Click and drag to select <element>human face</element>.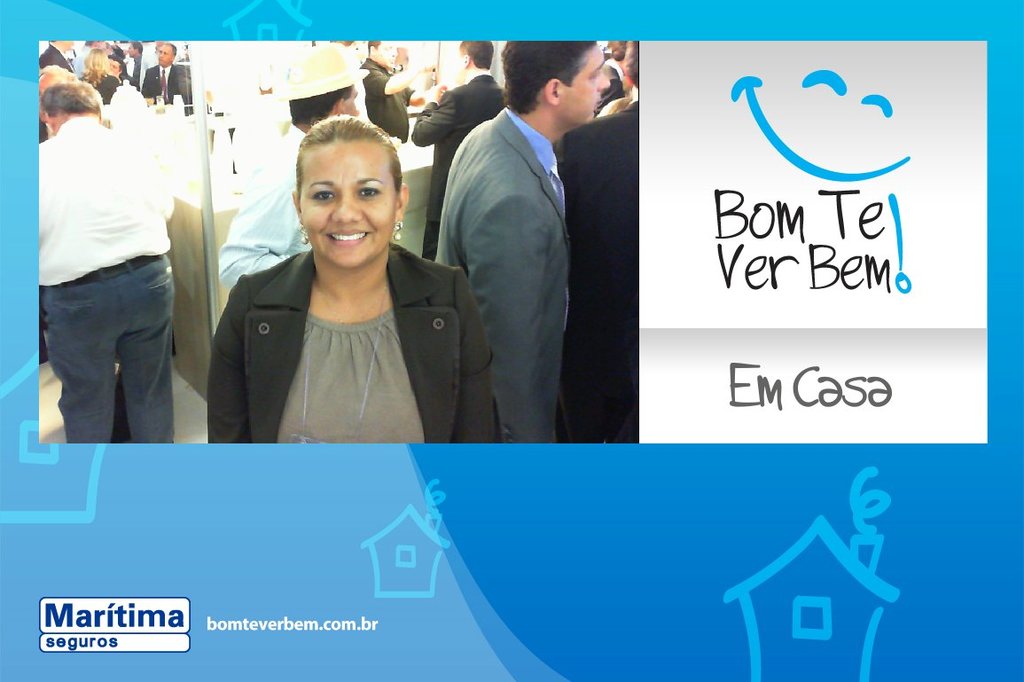
Selection: left=376, top=43, right=398, bottom=67.
